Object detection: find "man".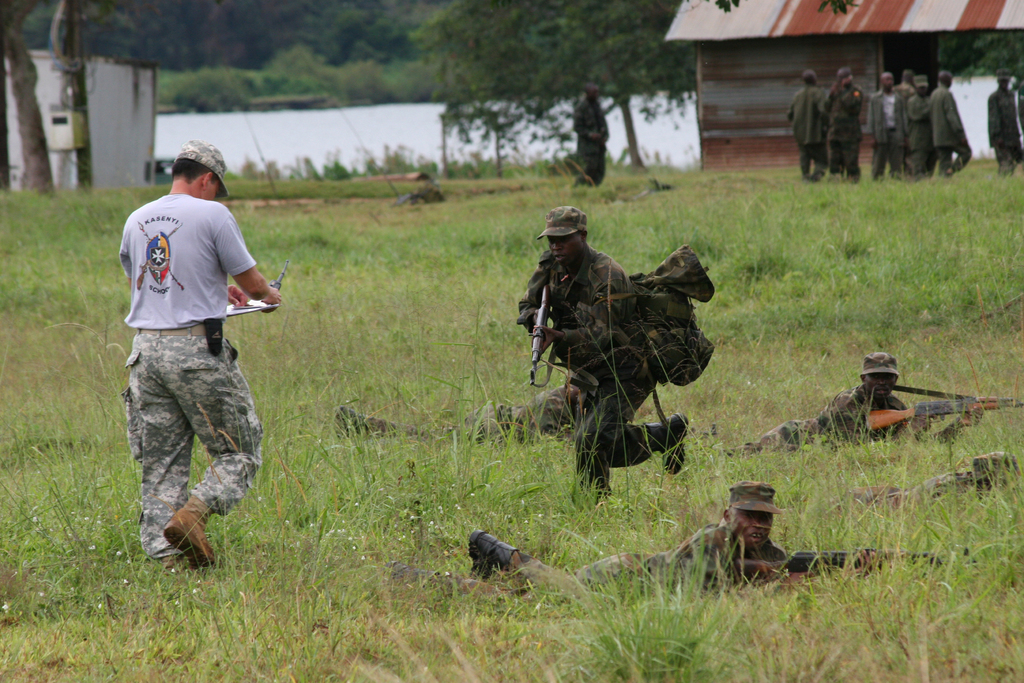
Rect(872, 68, 889, 201).
